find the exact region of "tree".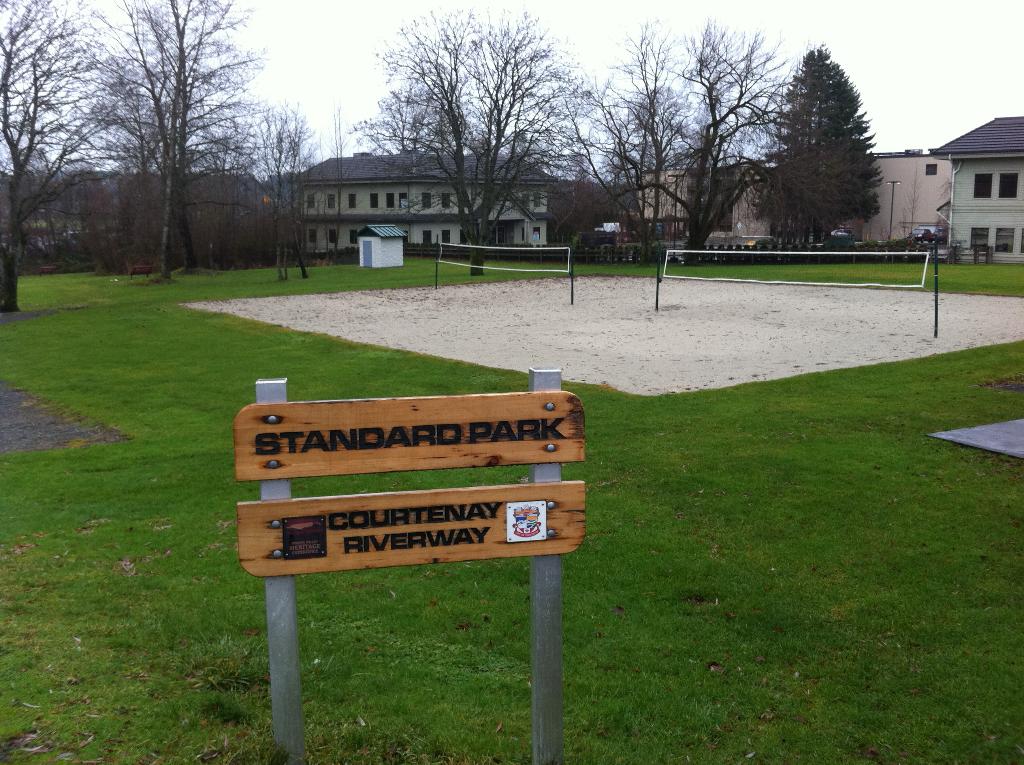
Exact region: bbox(553, 12, 690, 262).
